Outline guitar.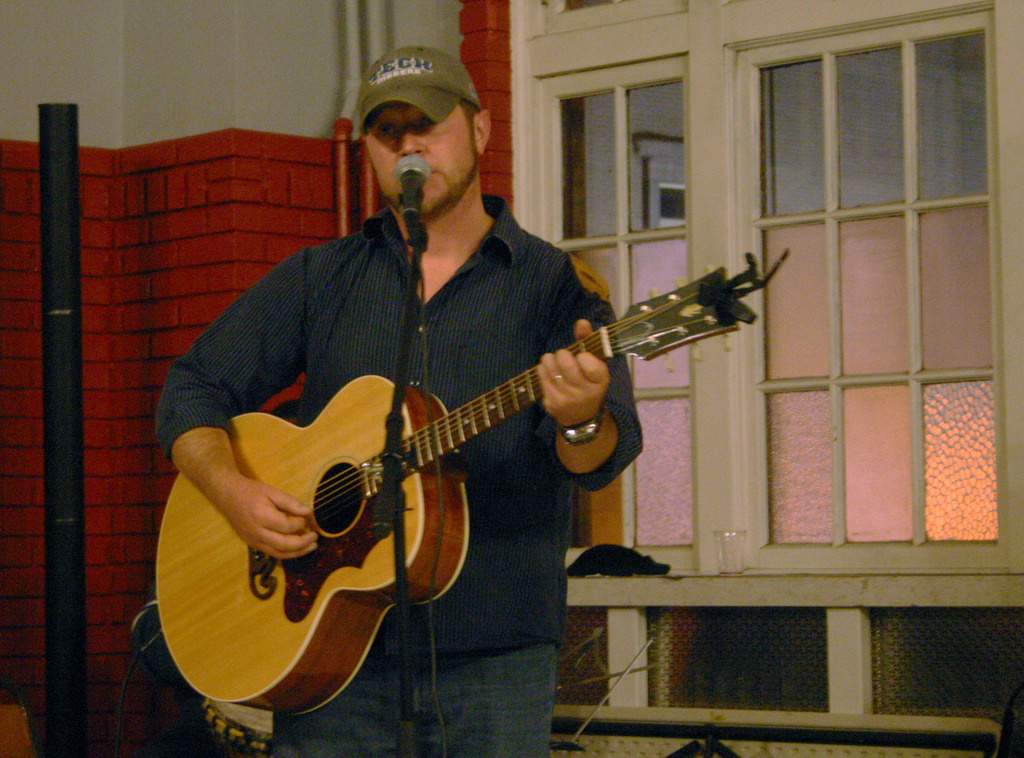
Outline: detection(156, 229, 762, 709).
